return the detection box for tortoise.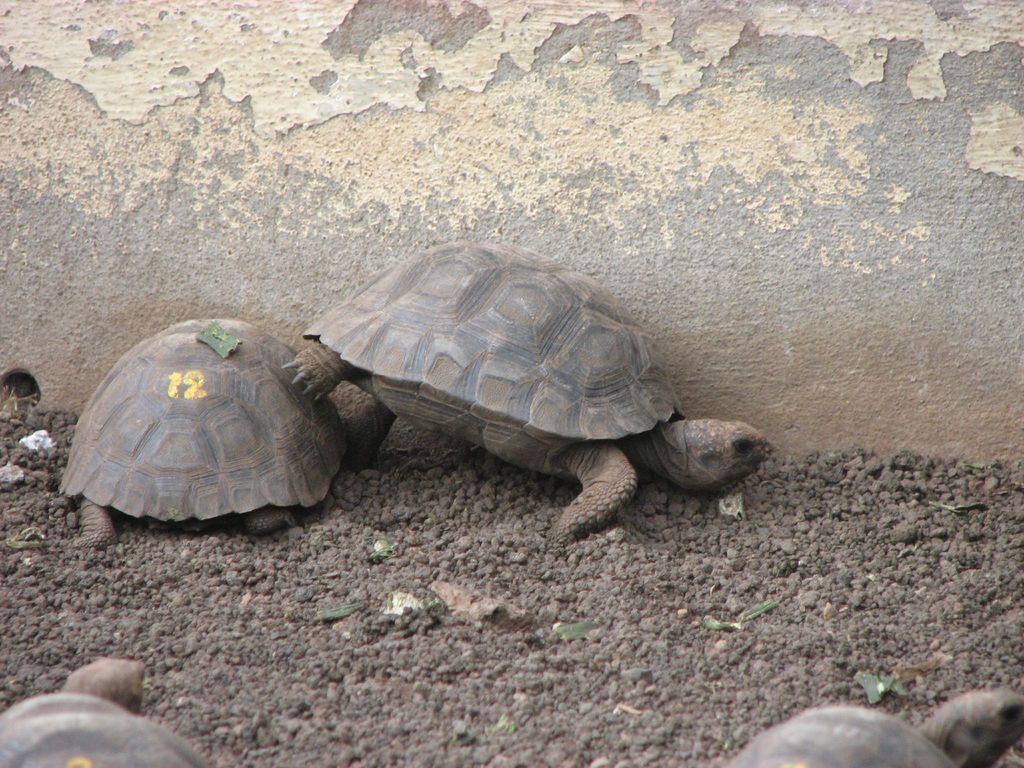
box(0, 659, 212, 767).
